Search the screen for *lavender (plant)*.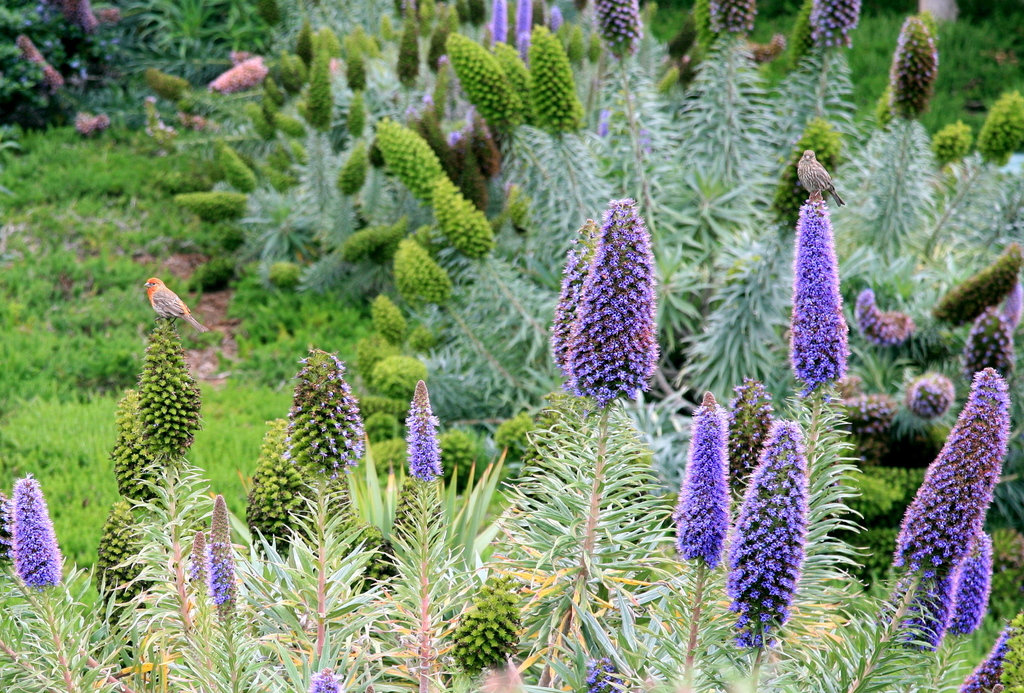
Found at bbox=(941, 529, 993, 657).
